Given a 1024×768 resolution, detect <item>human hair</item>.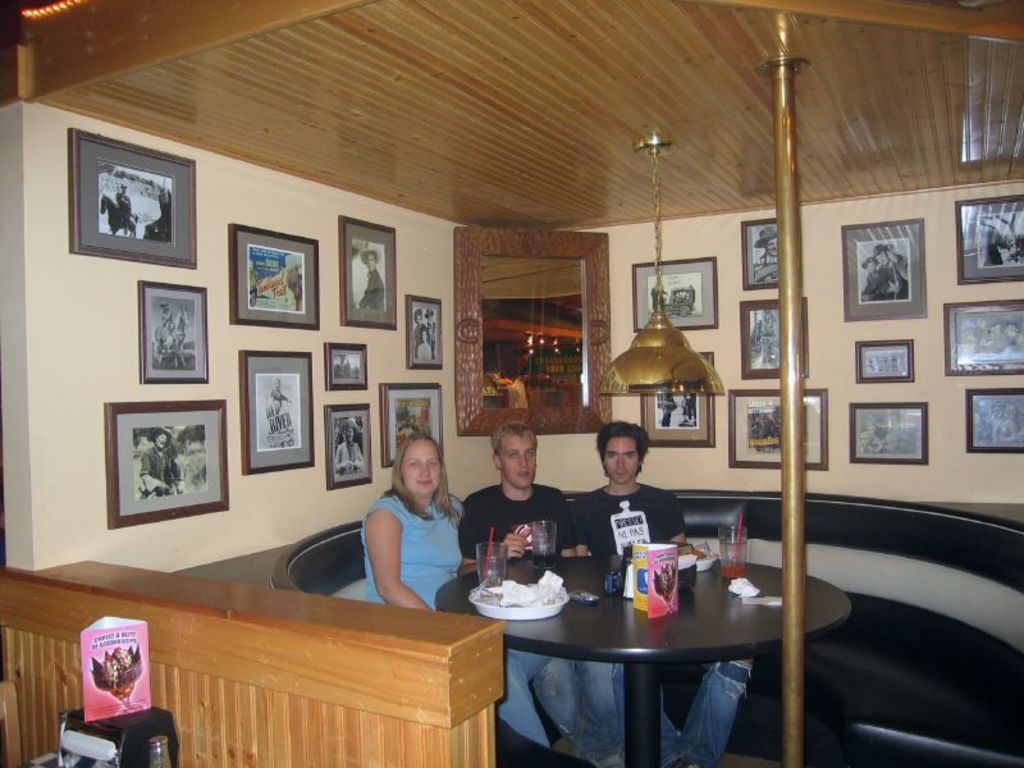
594,417,650,477.
